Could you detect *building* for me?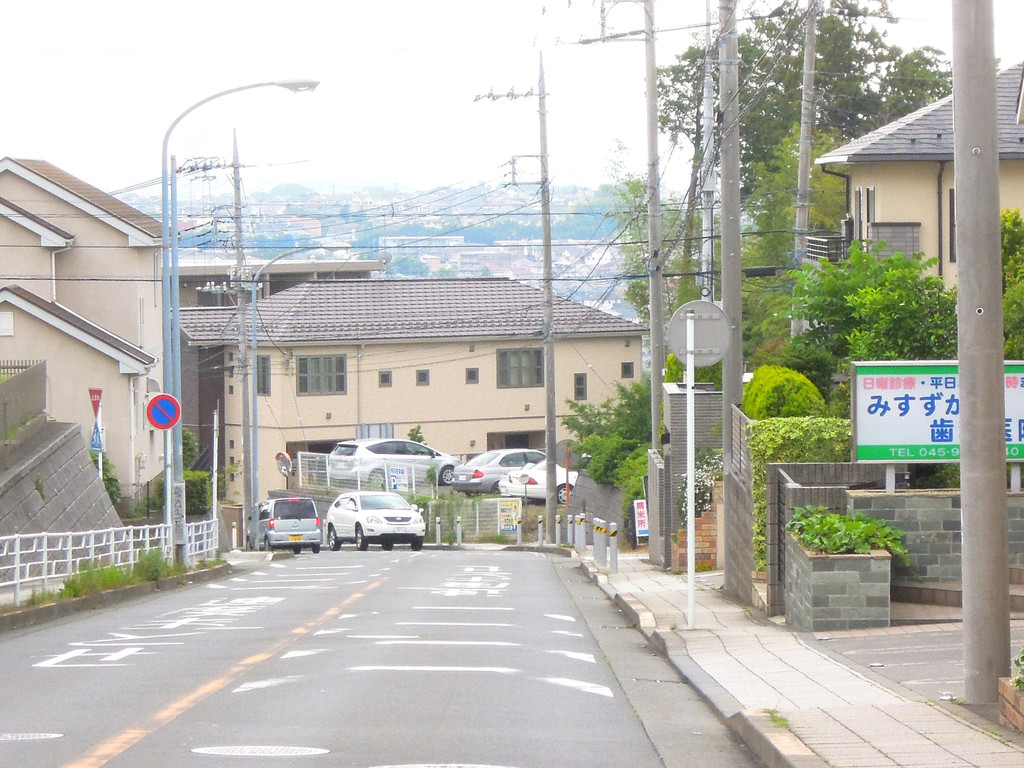
Detection result: bbox=[159, 261, 387, 477].
